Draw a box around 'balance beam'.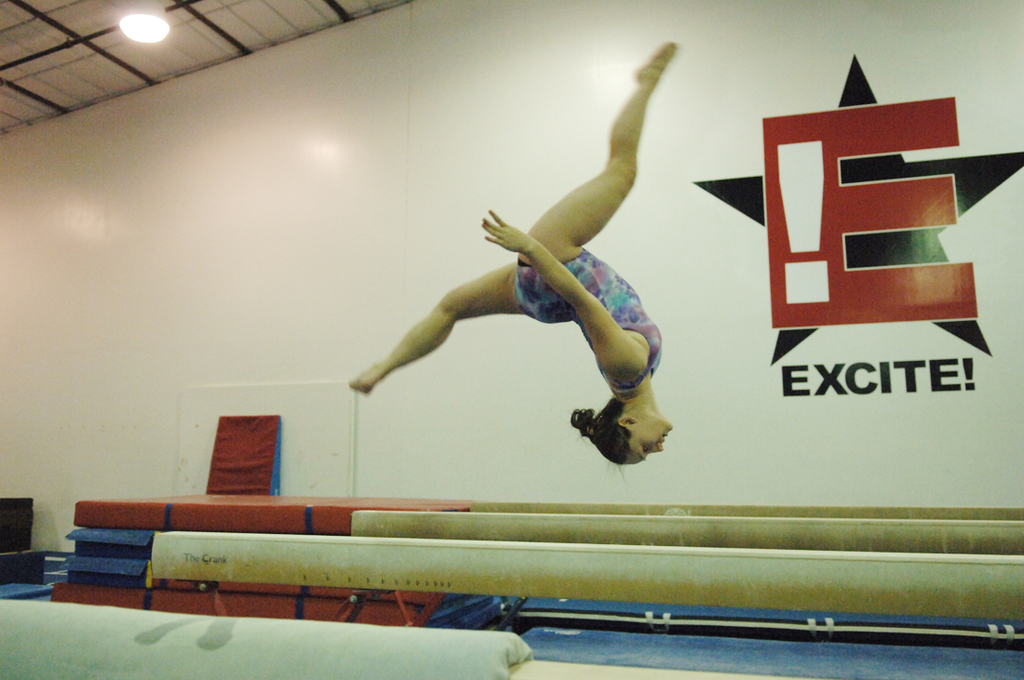
locate(471, 499, 1022, 524).
